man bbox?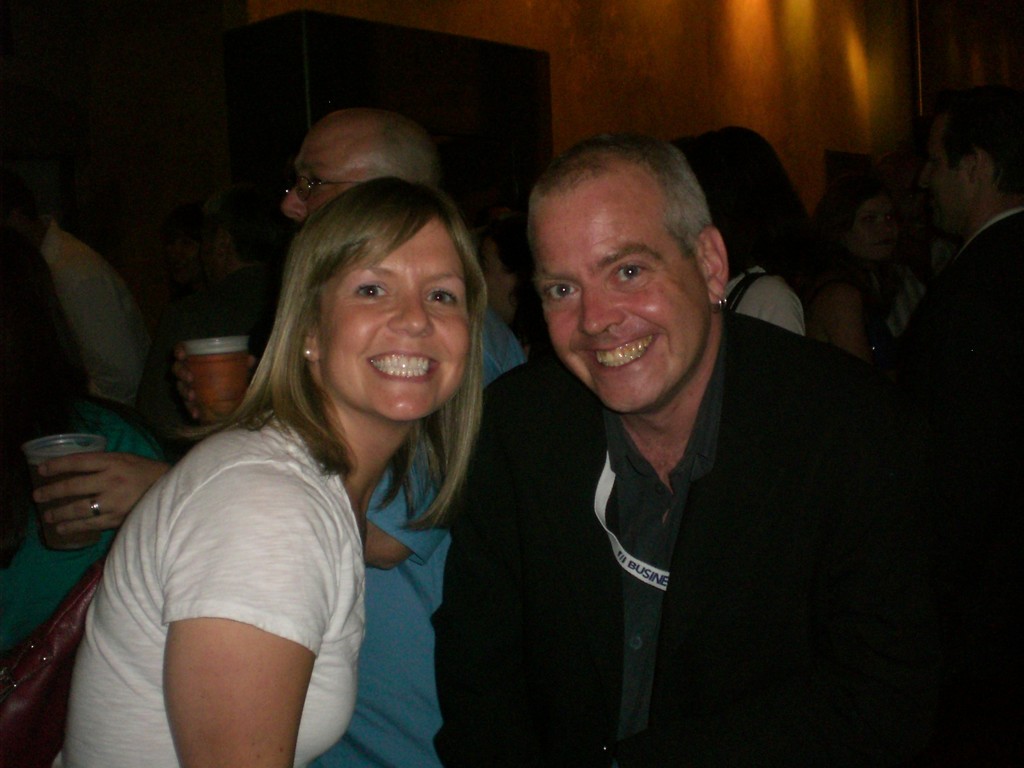
(25,103,538,767)
